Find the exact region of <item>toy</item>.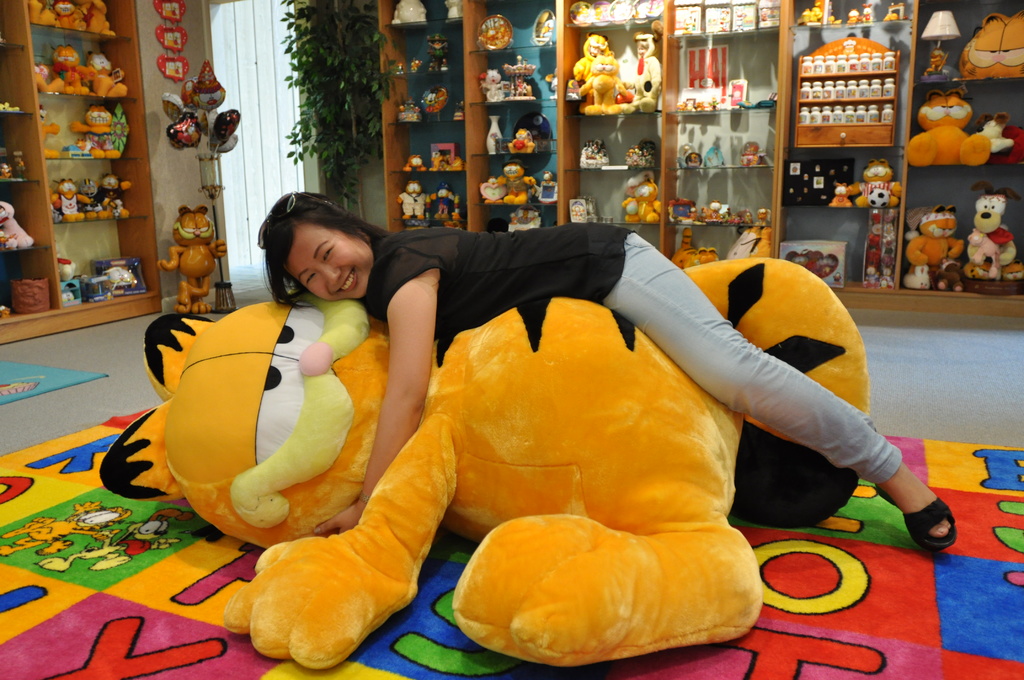
Exact region: bbox(862, 211, 895, 285).
